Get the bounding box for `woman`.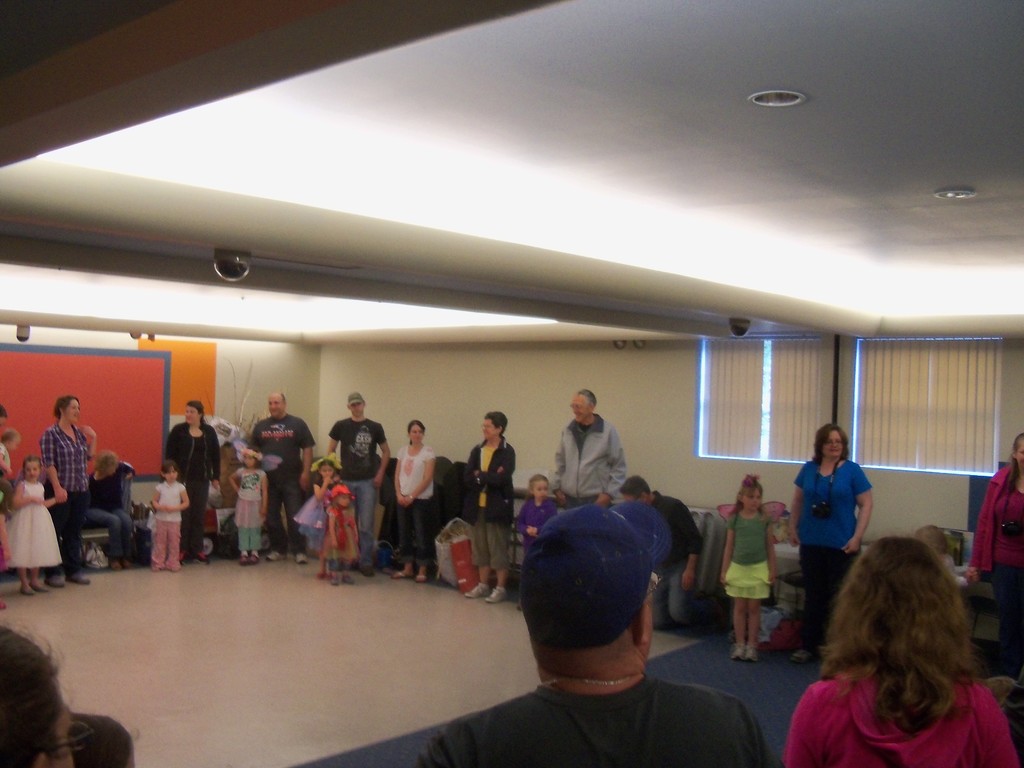
left=460, top=407, right=520, bottom=605.
